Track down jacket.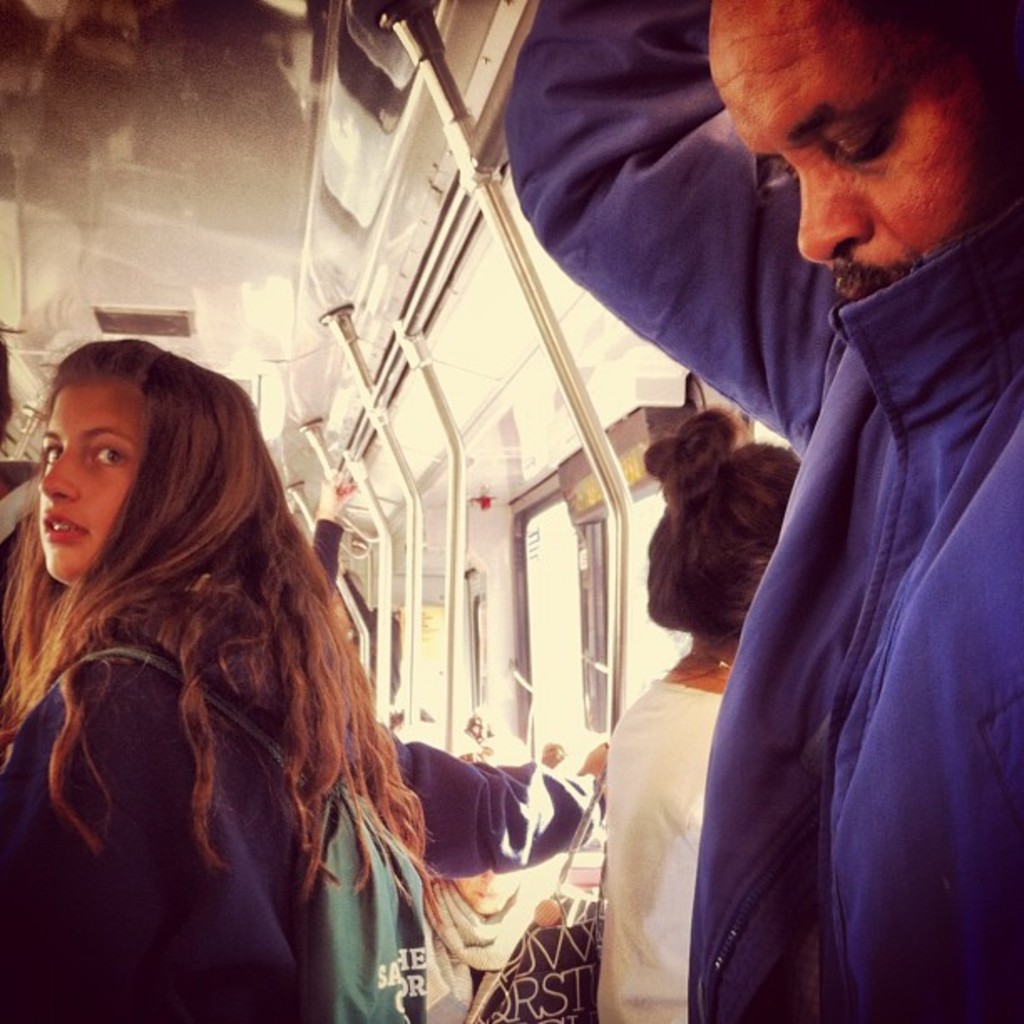
Tracked to box=[475, 0, 1022, 1022].
